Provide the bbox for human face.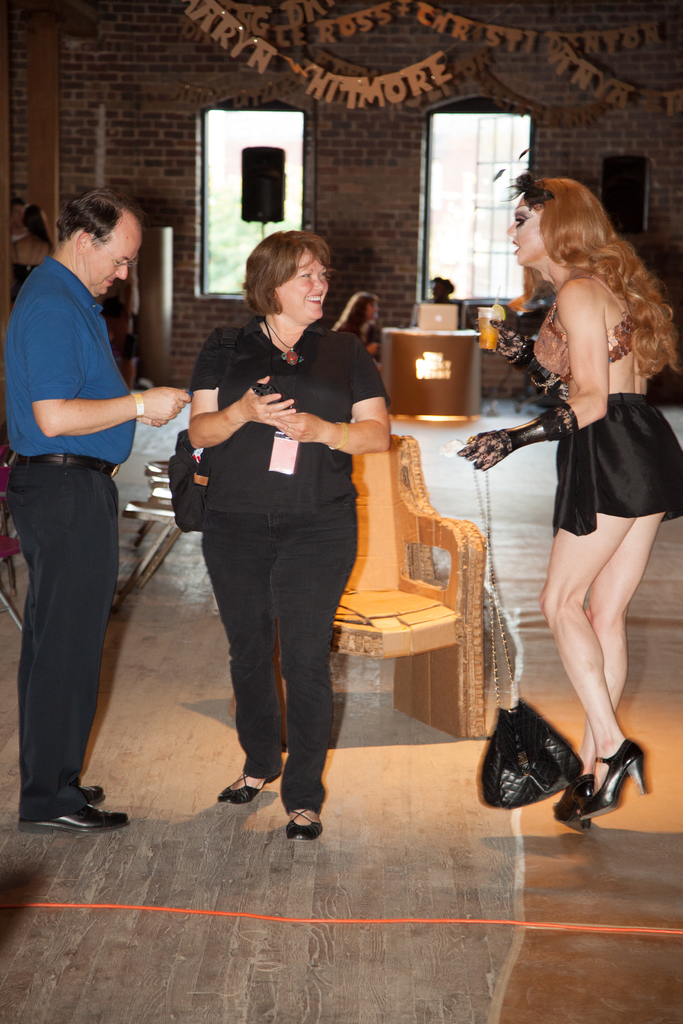
detection(506, 196, 544, 261).
